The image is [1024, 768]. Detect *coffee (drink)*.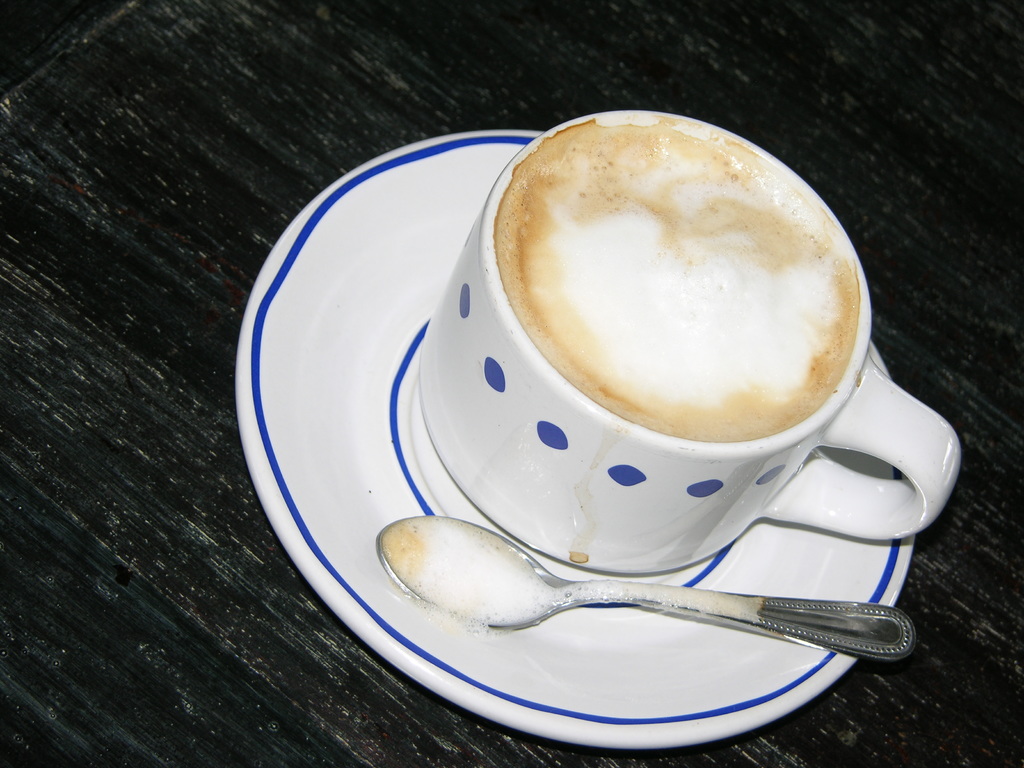
Detection: region(376, 516, 764, 631).
